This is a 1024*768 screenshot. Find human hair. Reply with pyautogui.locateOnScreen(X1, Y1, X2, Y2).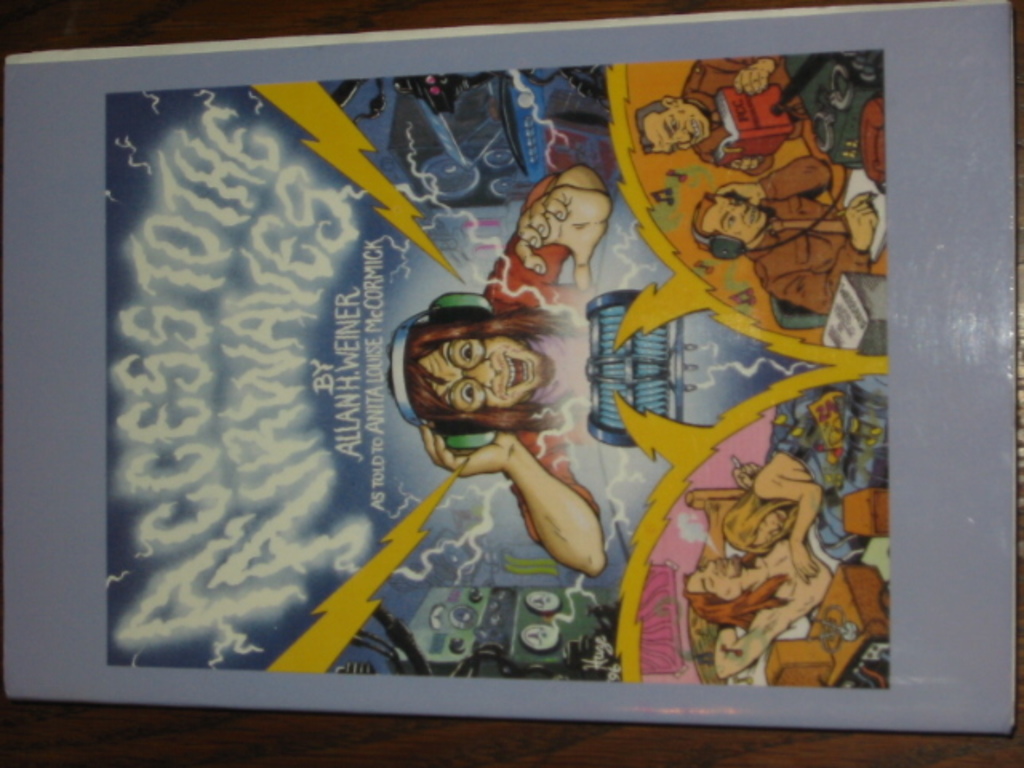
pyautogui.locateOnScreen(680, 570, 789, 629).
